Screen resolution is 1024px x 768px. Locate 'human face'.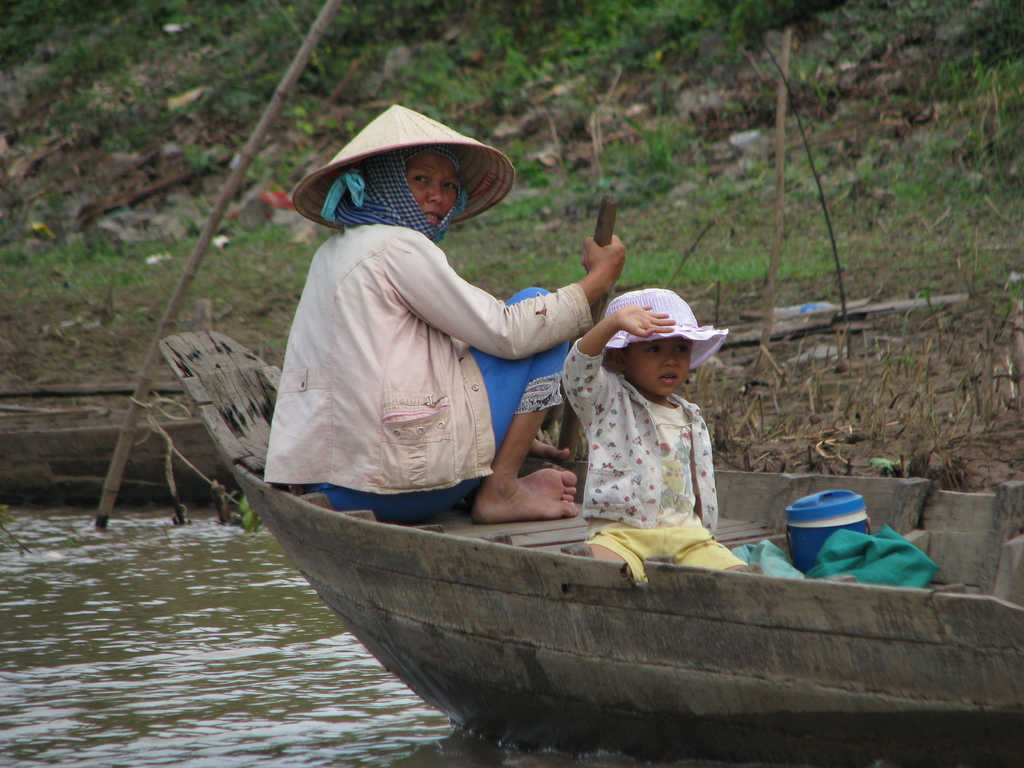
[627, 335, 693, 394].
